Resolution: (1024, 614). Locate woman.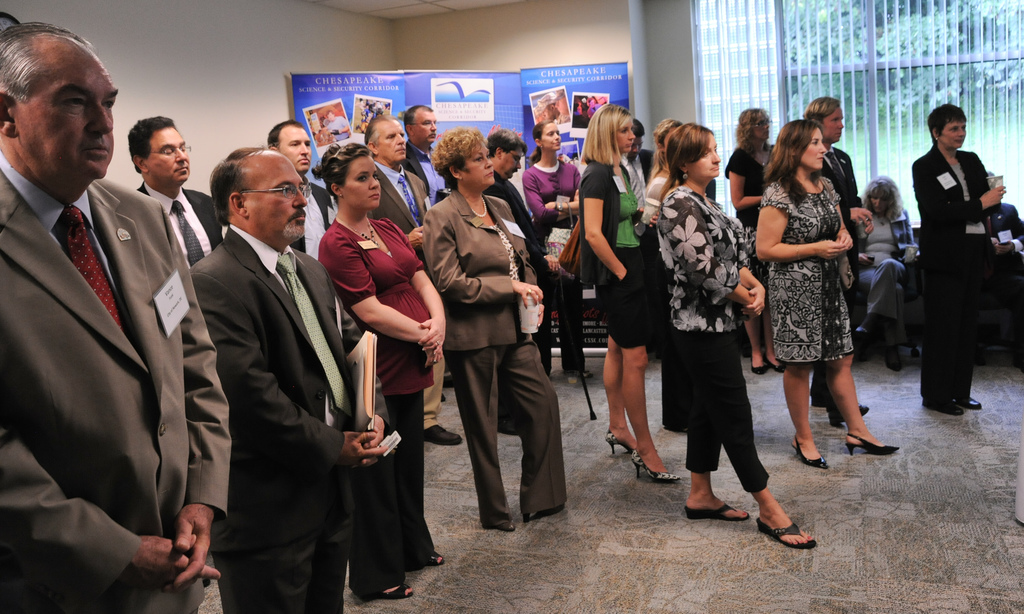
(left=850, top=164, right=916, bottom=378).
